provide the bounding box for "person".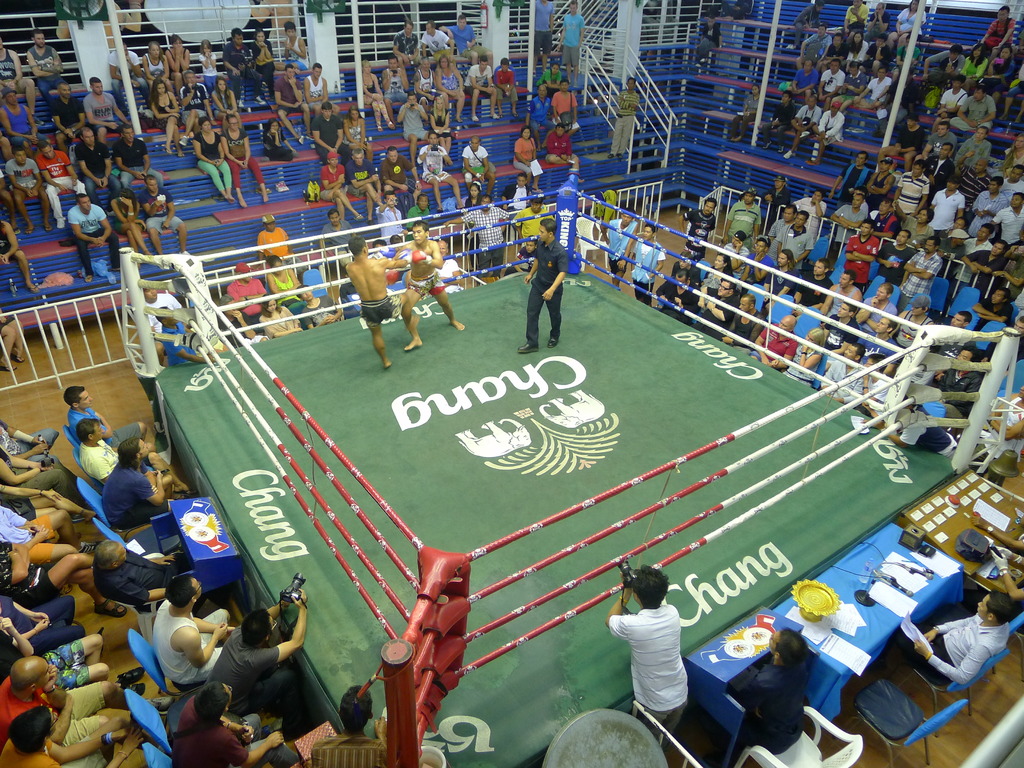
[x1=719, y1=234, x2=750, y2=274].
